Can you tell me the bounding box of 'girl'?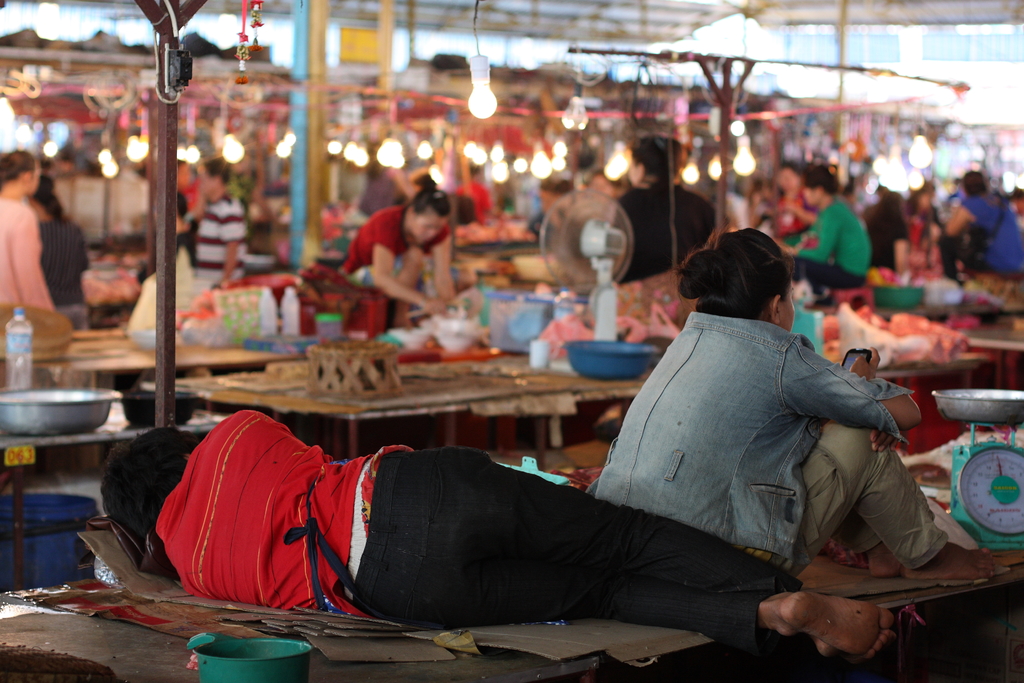
rect(582, 229, 997, 582).
